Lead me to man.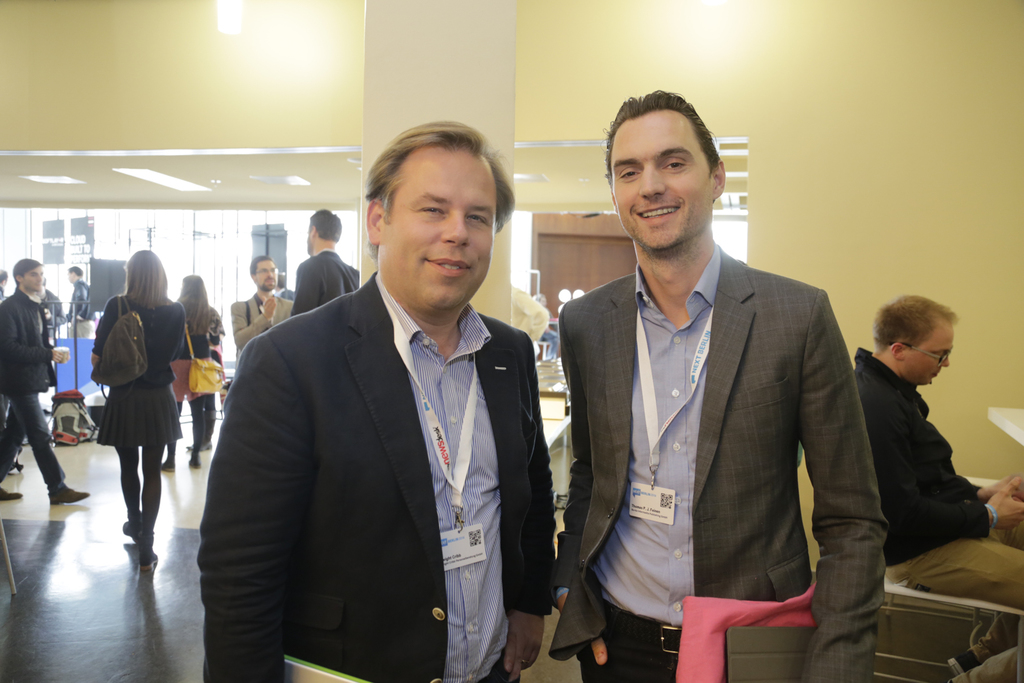
Lead to region(230, 255, 293, 350).
